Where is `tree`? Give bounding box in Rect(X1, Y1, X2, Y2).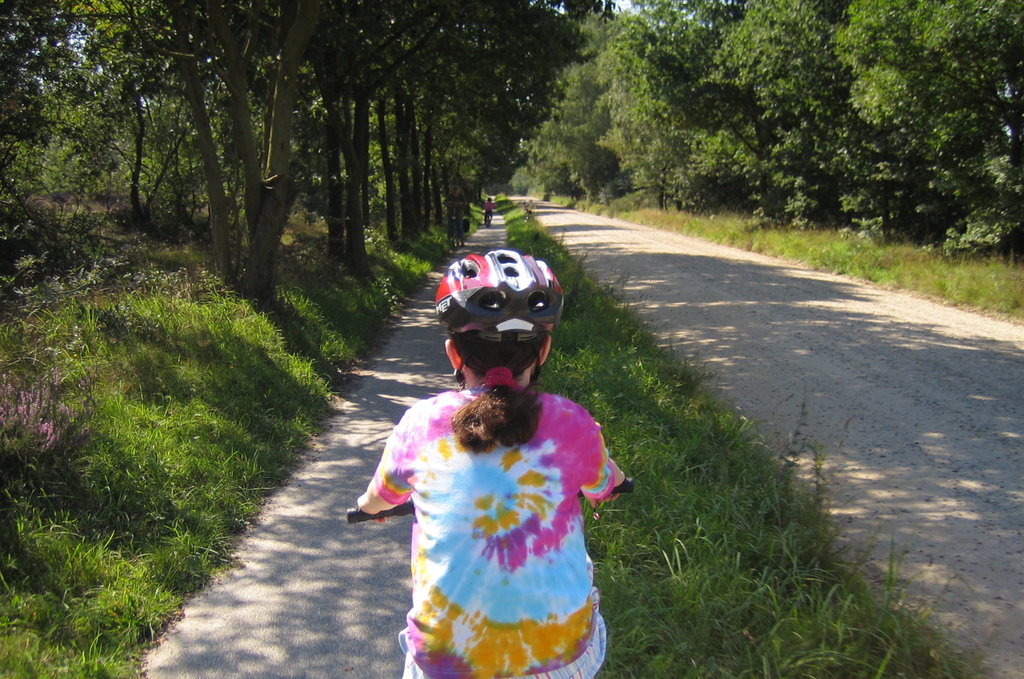
Rect(824, 0, 1020, 234).
